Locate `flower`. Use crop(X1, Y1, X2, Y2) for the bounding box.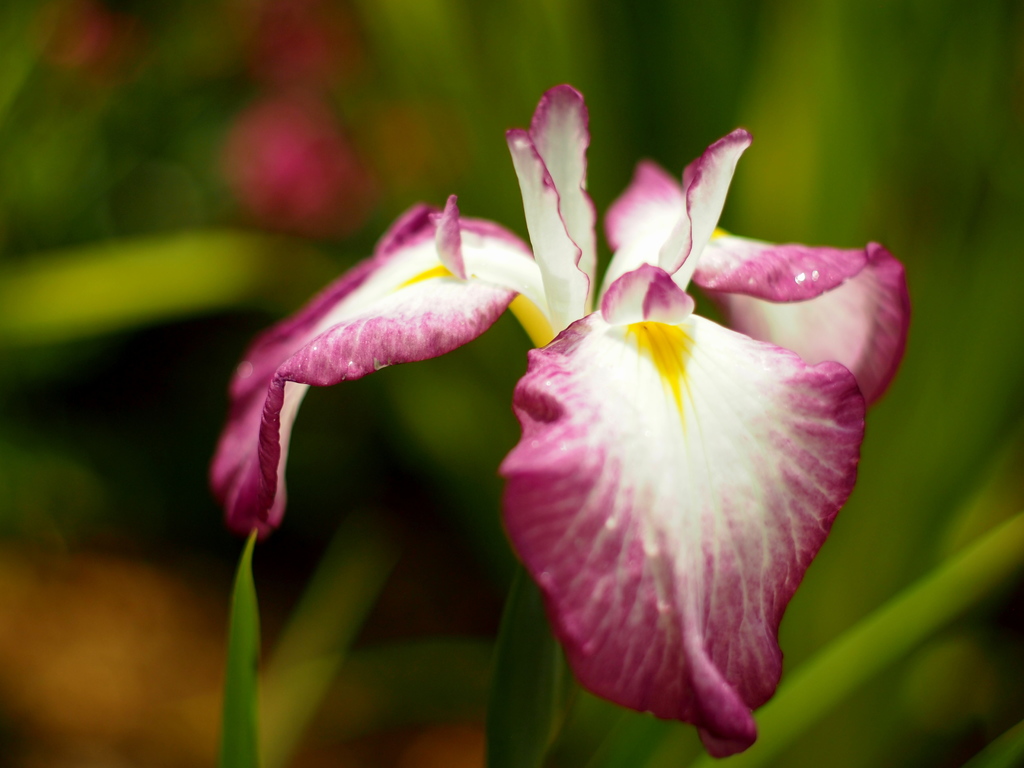
crop(208, 89, 417, 223).
